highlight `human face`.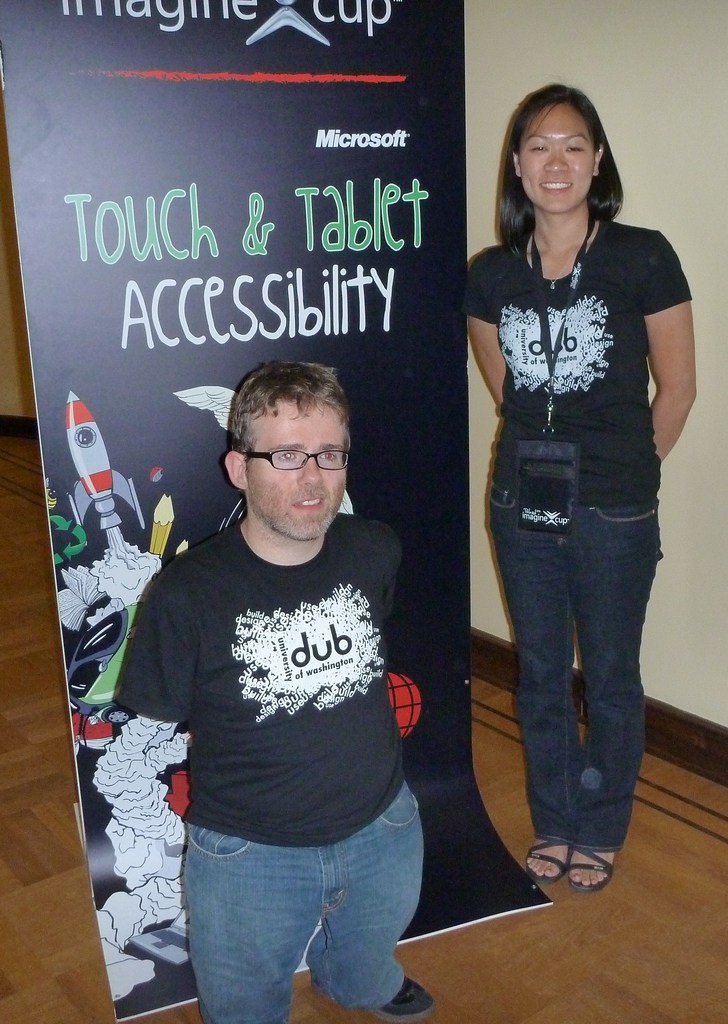
Highlighted region: (252,395,352,538).
